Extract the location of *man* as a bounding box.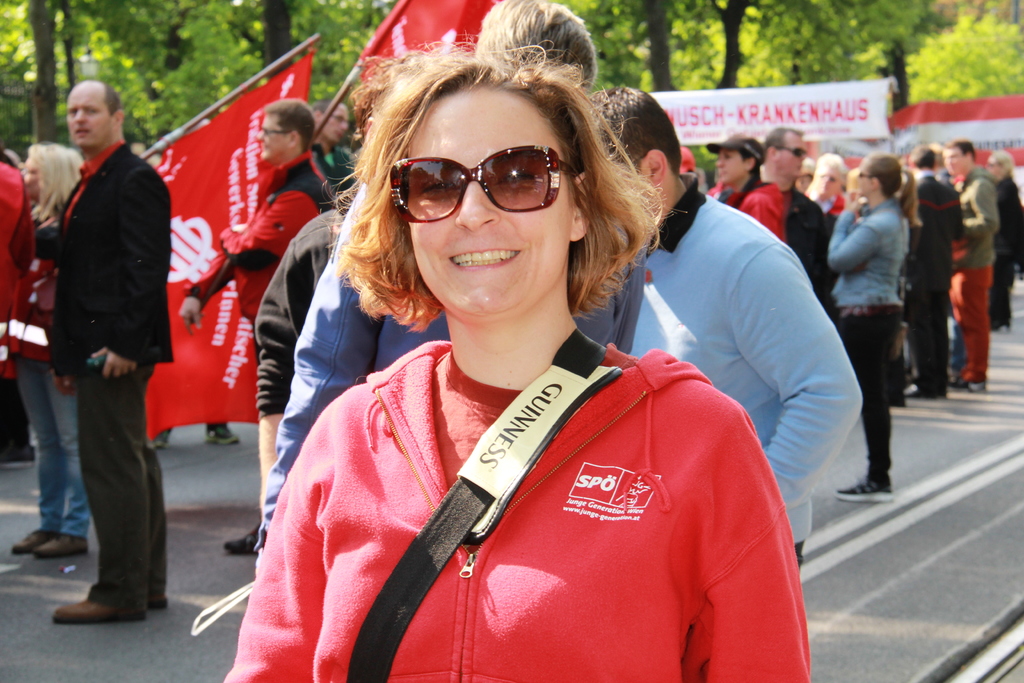
detection(252, 7, 645, 542).
